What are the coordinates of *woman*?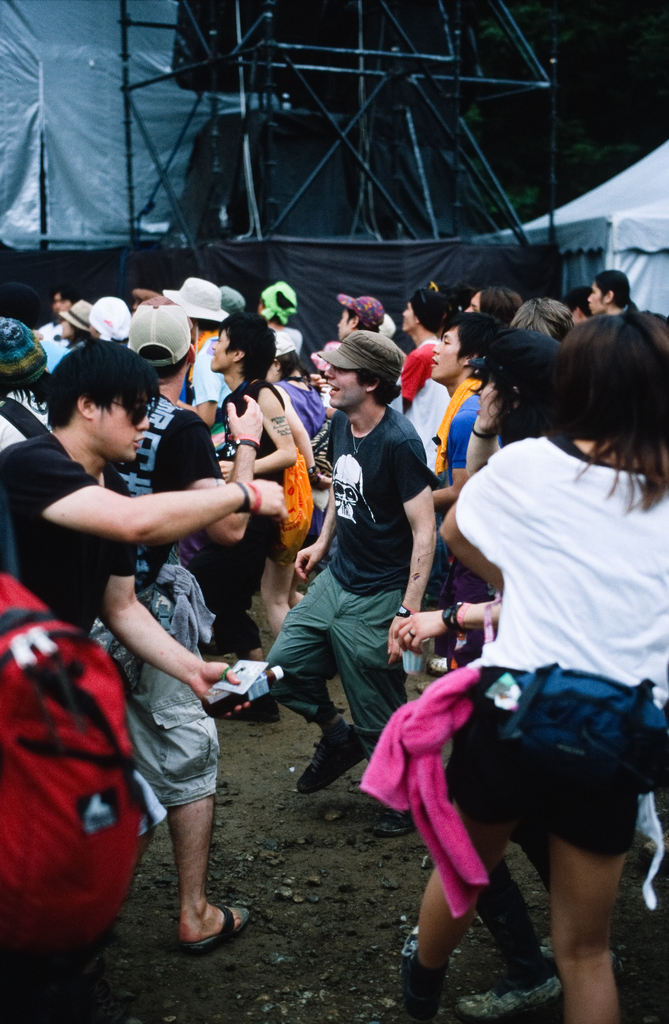
box(456, 312, 668, 1023).
